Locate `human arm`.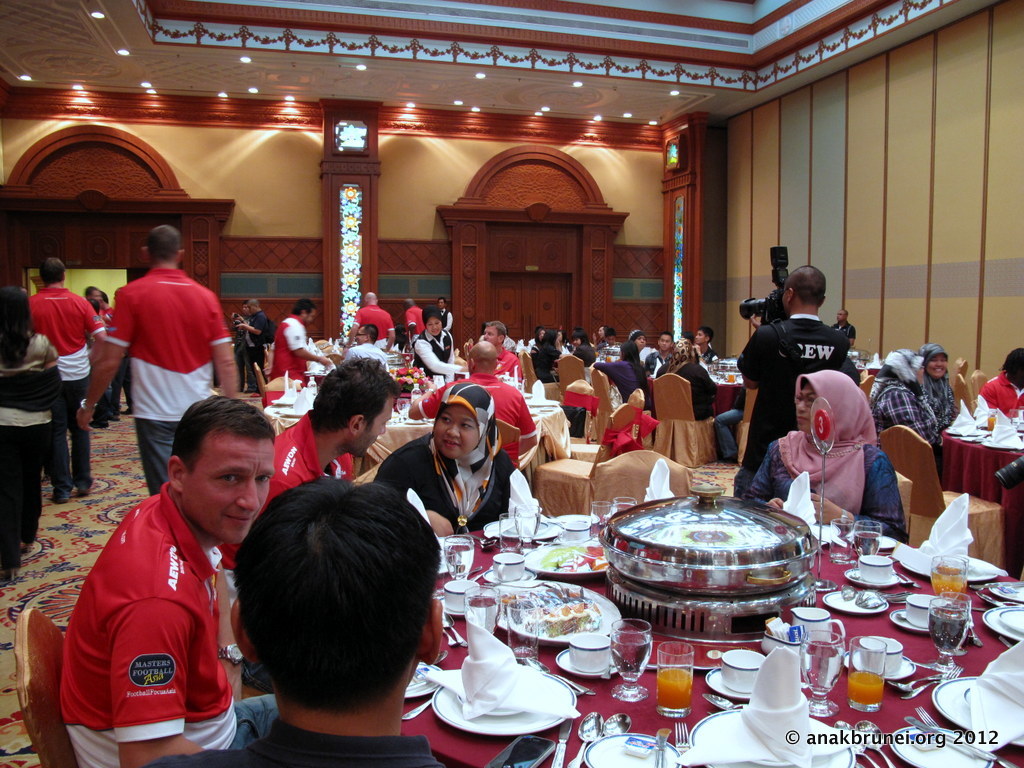
Bounding box: region(741, 329, 779, 388).
